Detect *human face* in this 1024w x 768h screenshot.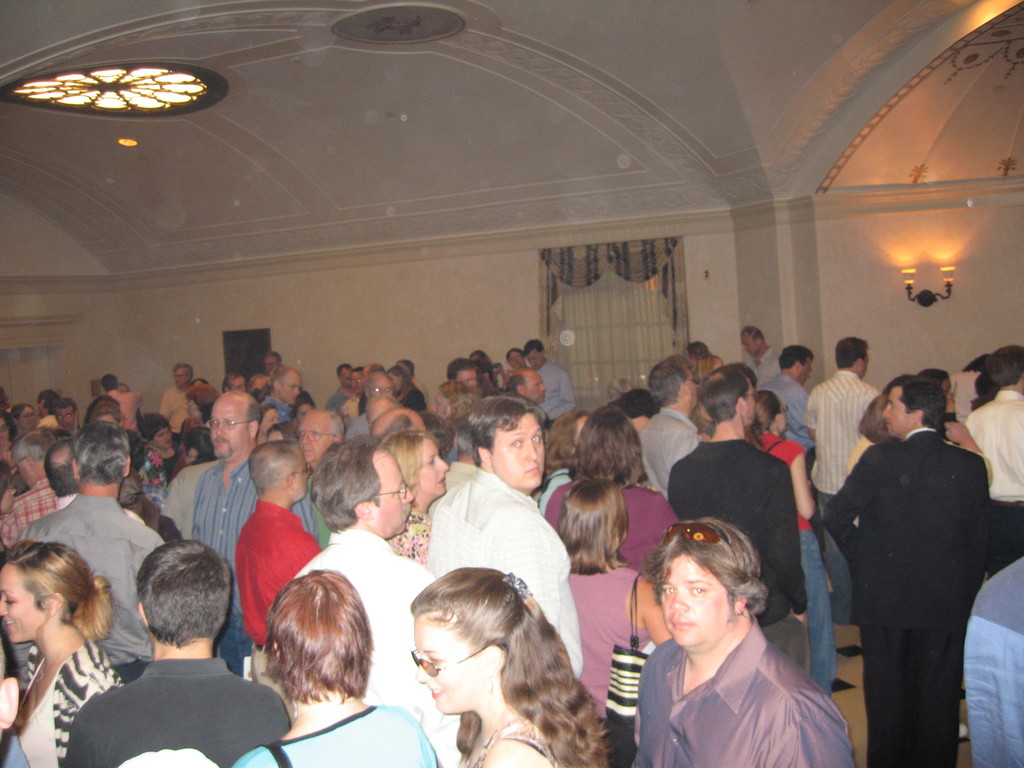
Detection: (x1=374, y1=452, x2=415, y2=536).
